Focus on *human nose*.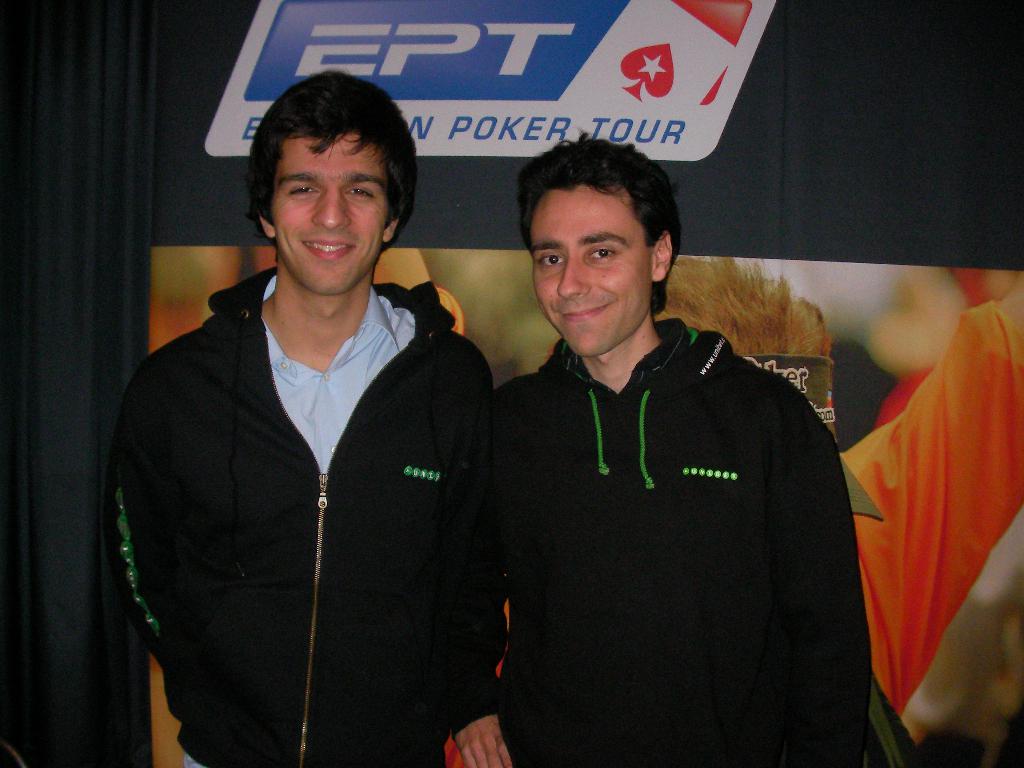
Focused at pyautogui.locateOnScreen(314, 188, 351, 230).
